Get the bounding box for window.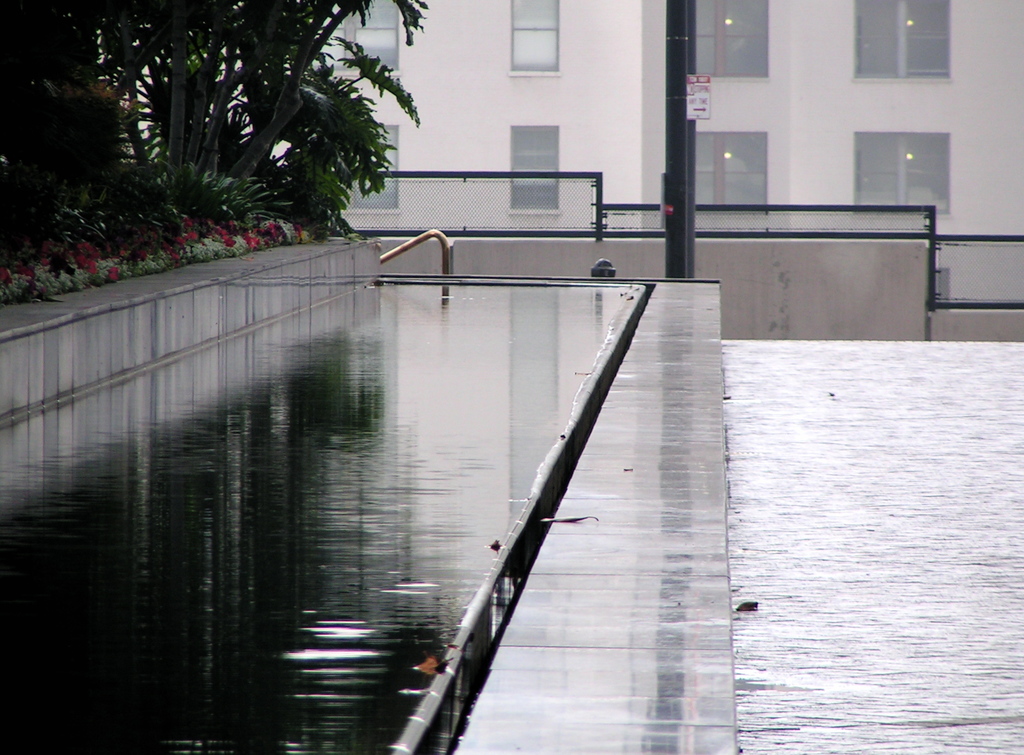
BBox(507, 0, 564, 77).
